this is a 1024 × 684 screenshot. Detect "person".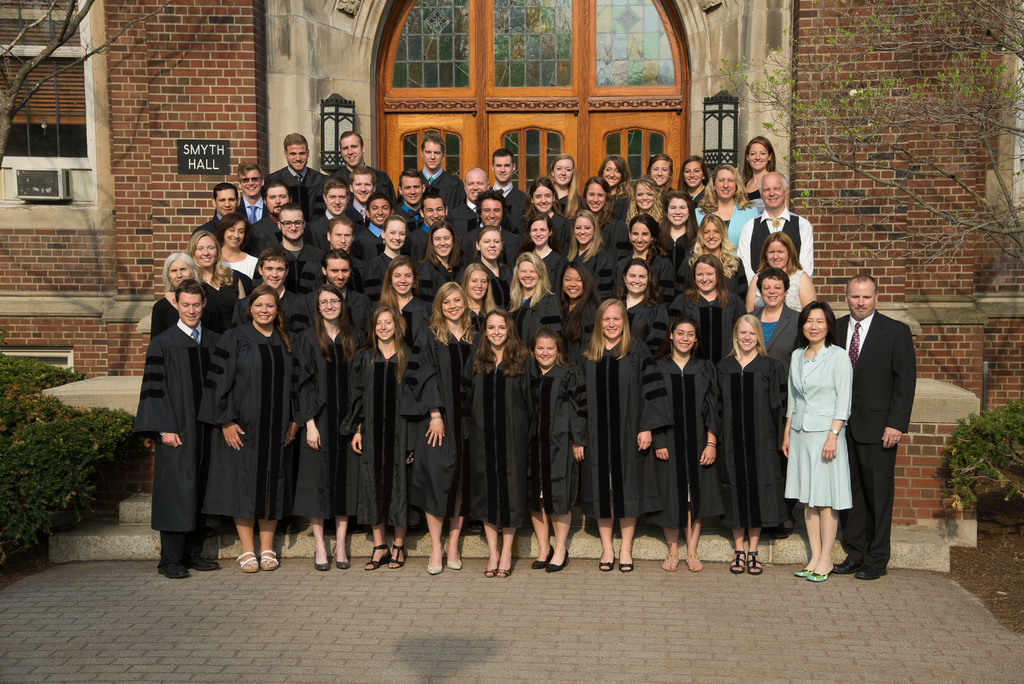
151 248 217 336.
